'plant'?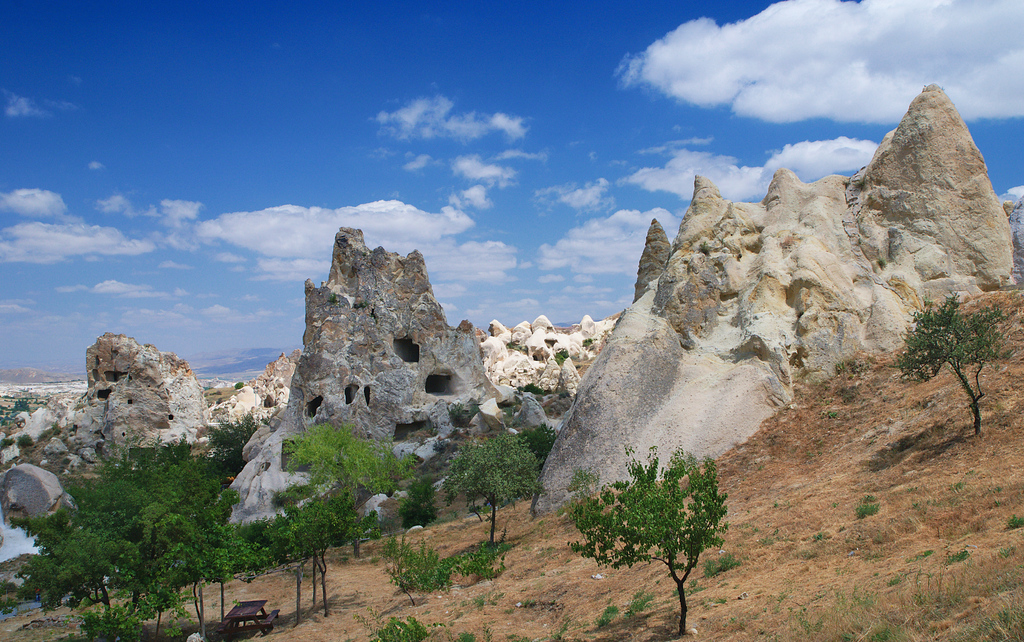
941/551/964/560
